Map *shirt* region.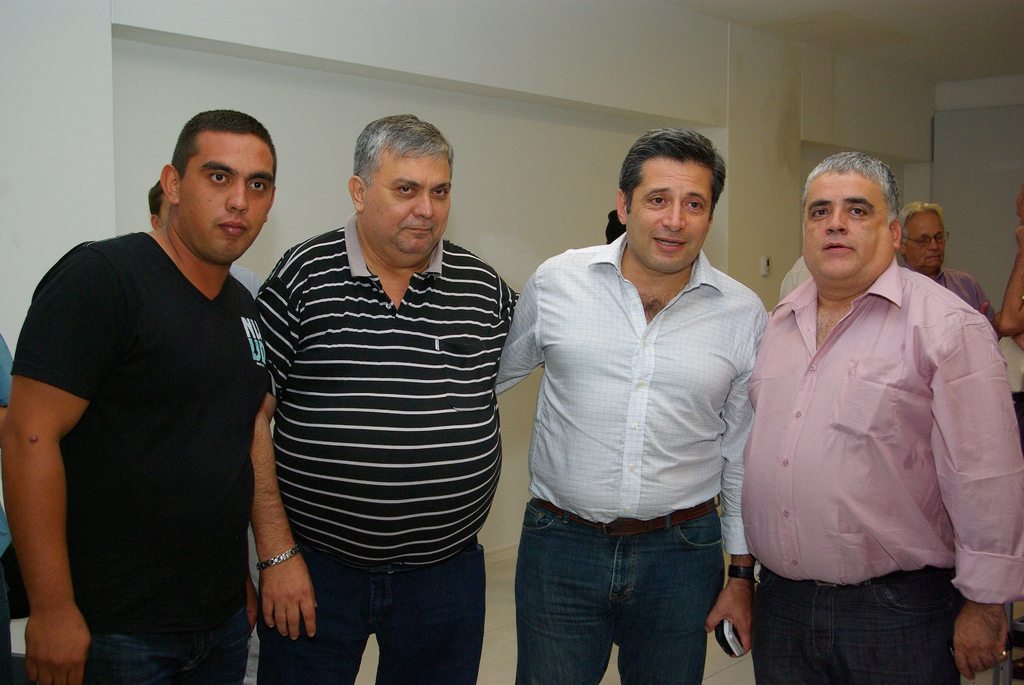
Mapped to bbox(506, 217, 778, 551).
